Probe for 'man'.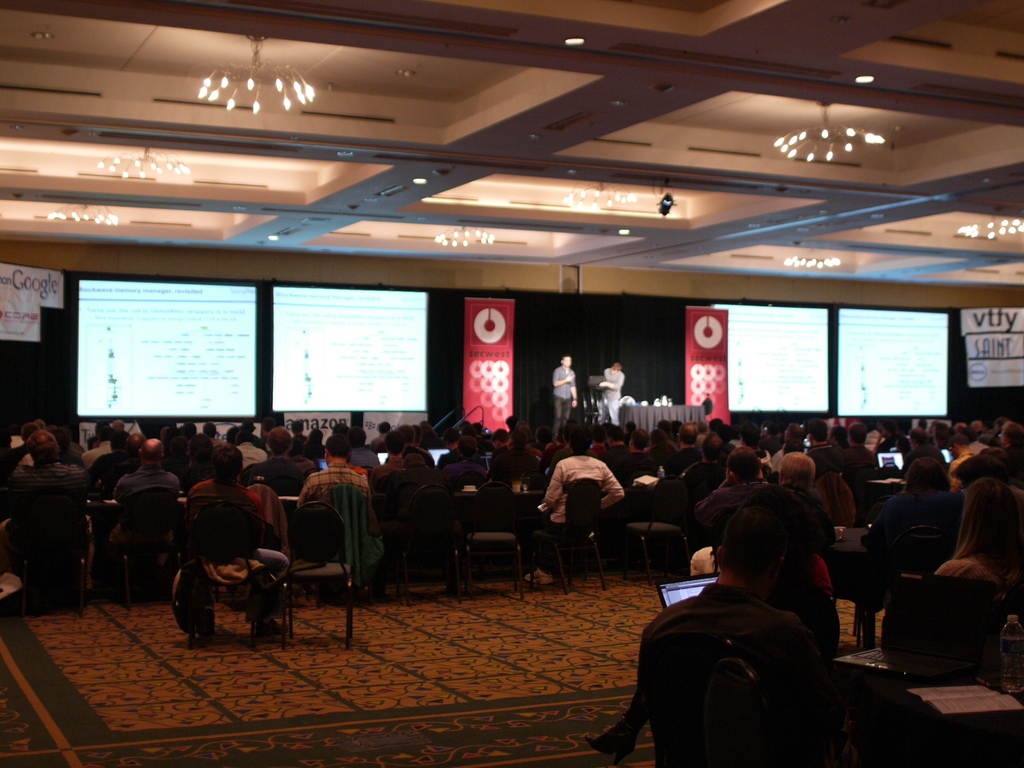
Probe result: x1=4, y1=420, x2=33, y2=477.
